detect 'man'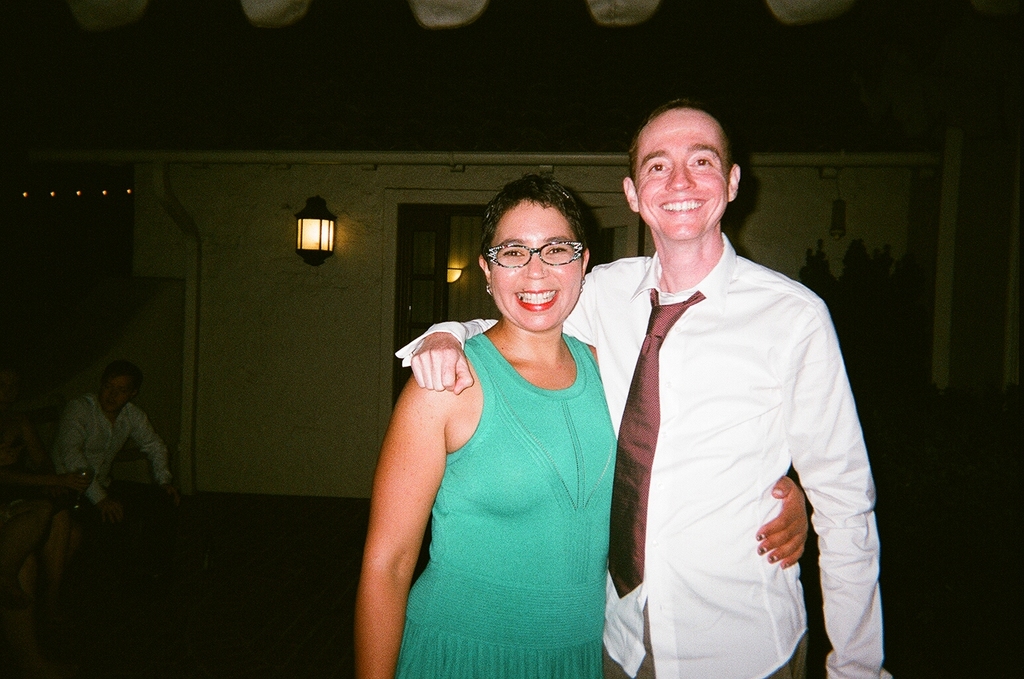
detection(50, 365, 178, 533)
